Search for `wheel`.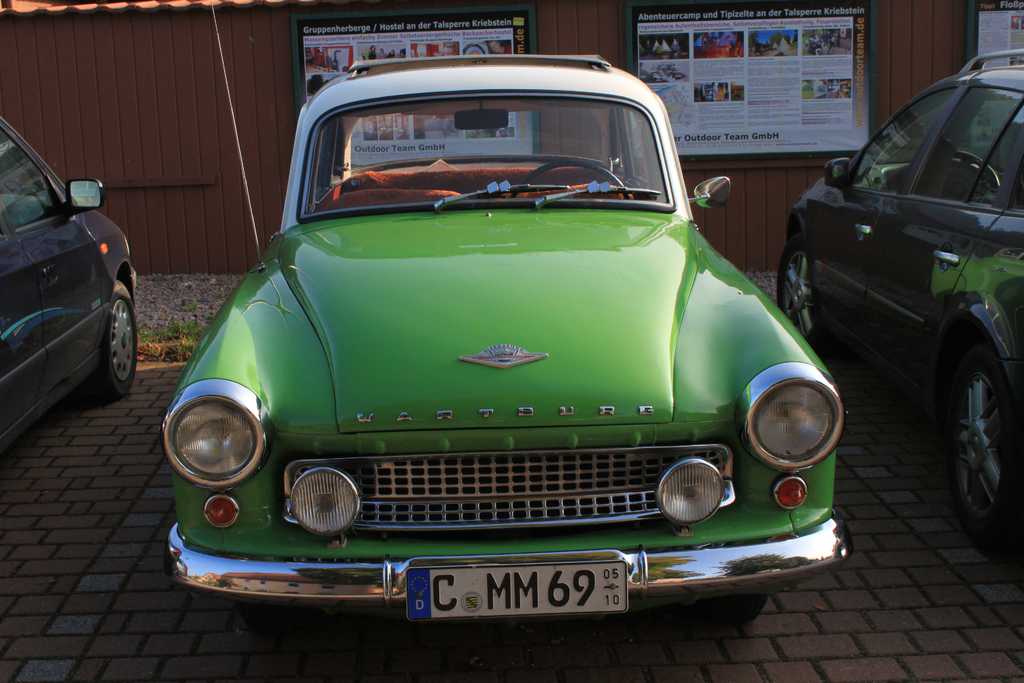
Found at (x1=774, y1=234, x2=829, y2=348).
